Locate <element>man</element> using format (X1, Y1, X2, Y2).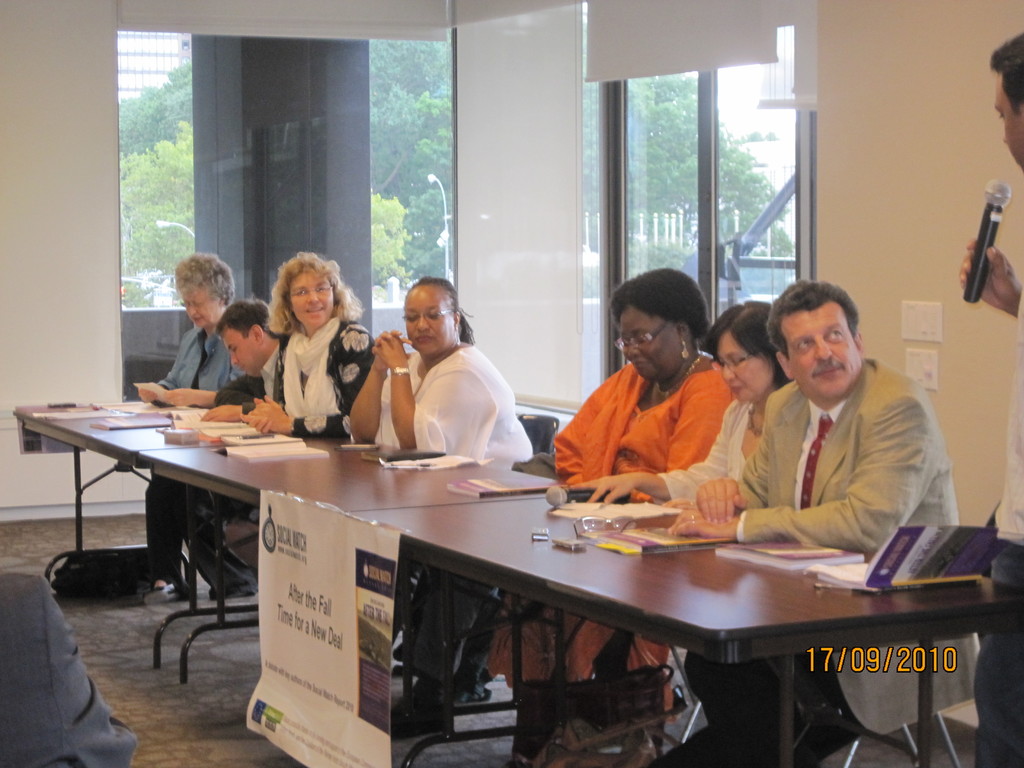
(167, 301, 289, 600).
